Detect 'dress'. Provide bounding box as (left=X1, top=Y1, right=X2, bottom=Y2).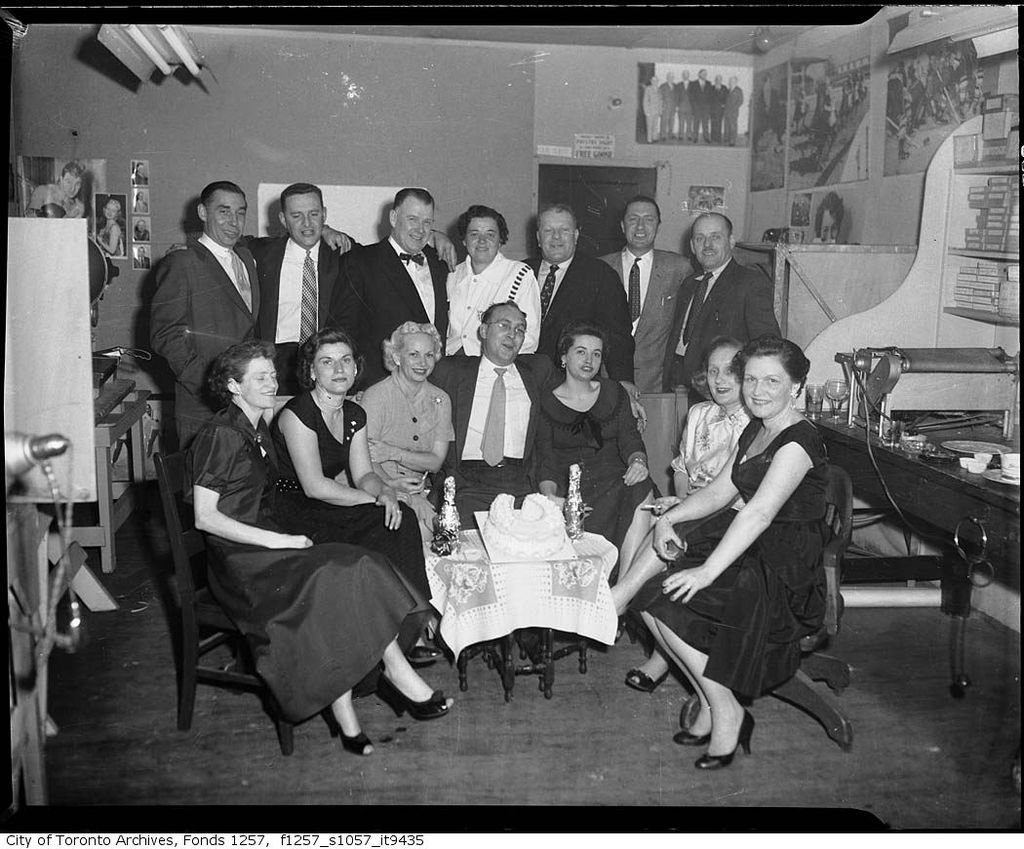
(left=635, top=415, right=829, bottom=704).
